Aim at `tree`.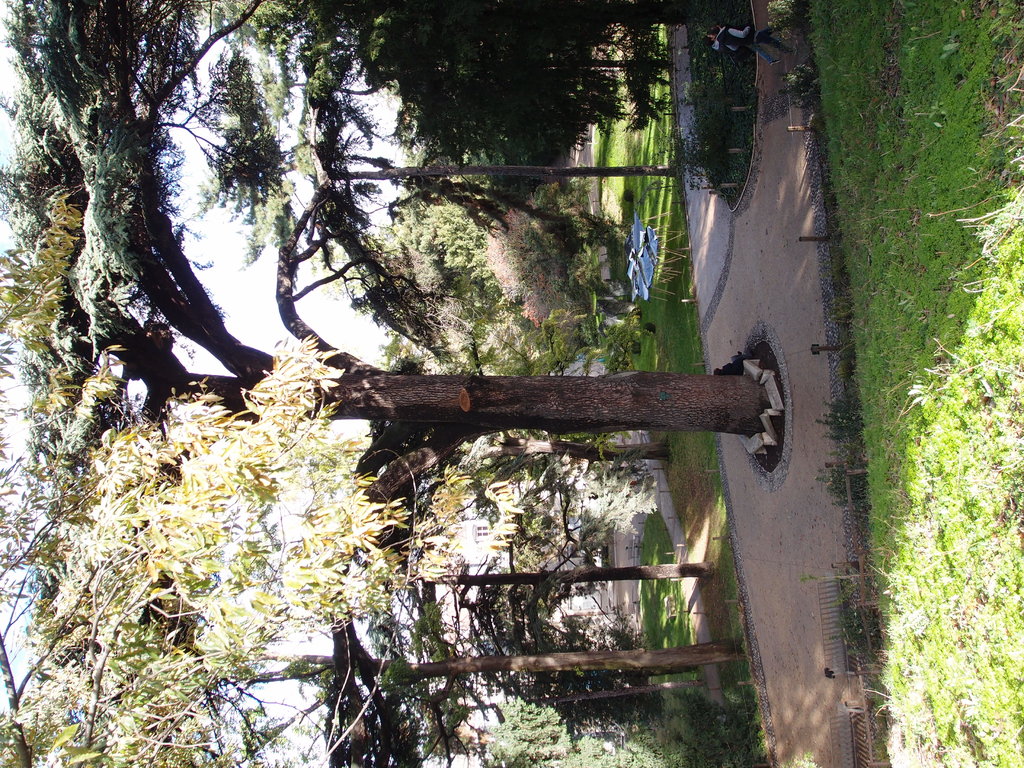
Aimed at <region>0, 95, 784, 628</region>.
